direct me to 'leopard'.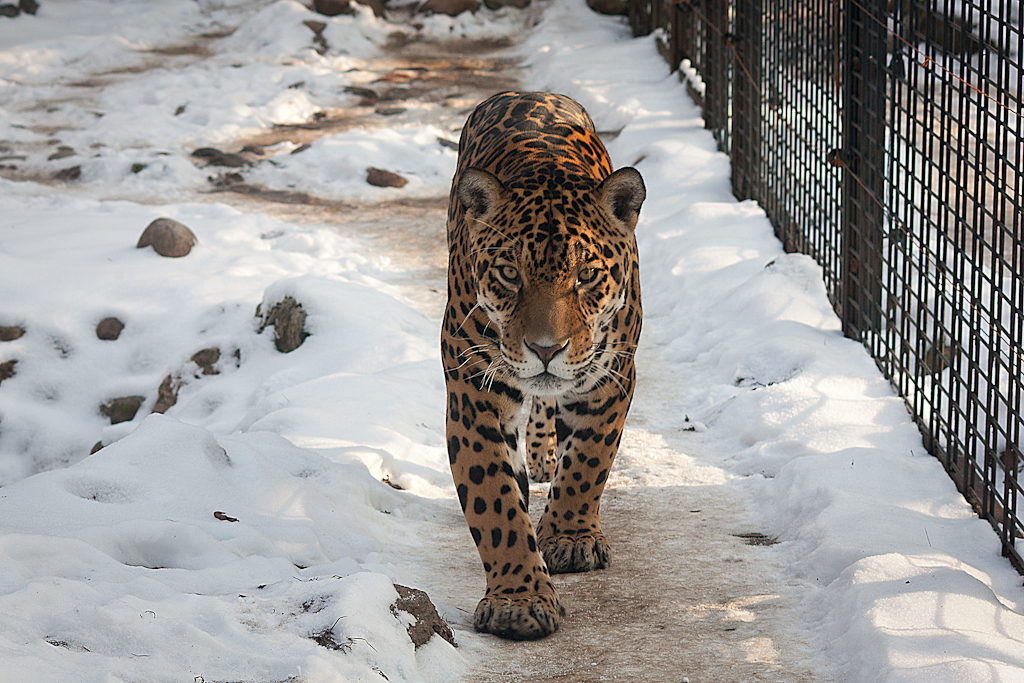
Direction: region(441, 85, 646, 631).
